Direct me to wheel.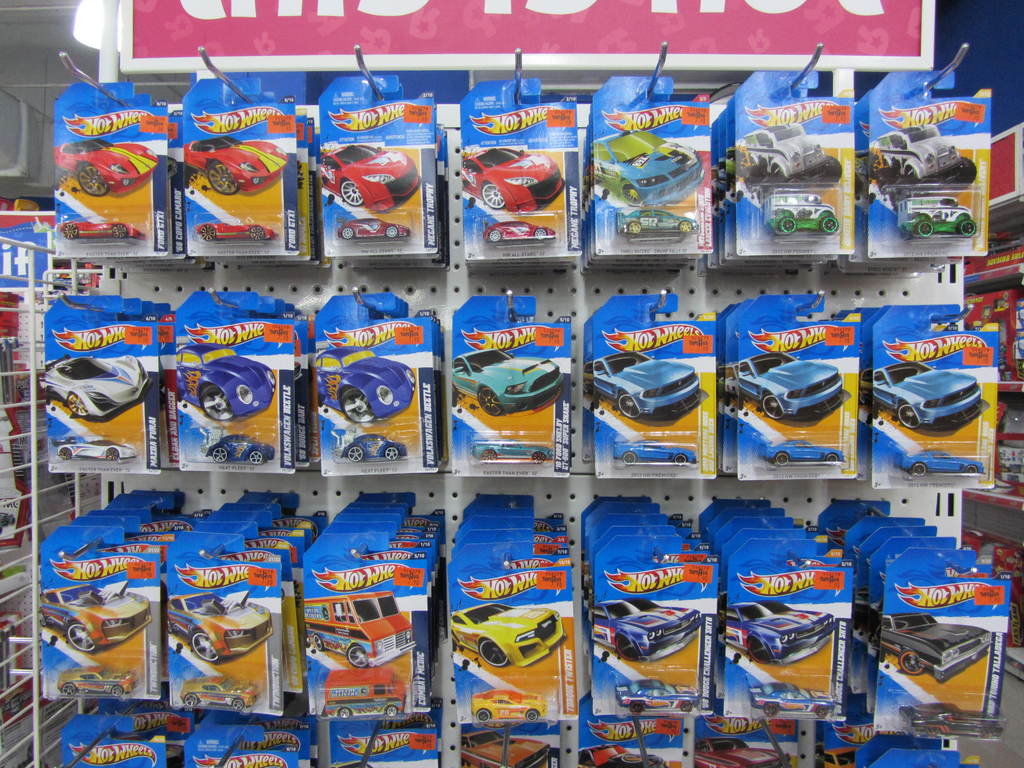
Direction: 826, 156, 847, 179.
